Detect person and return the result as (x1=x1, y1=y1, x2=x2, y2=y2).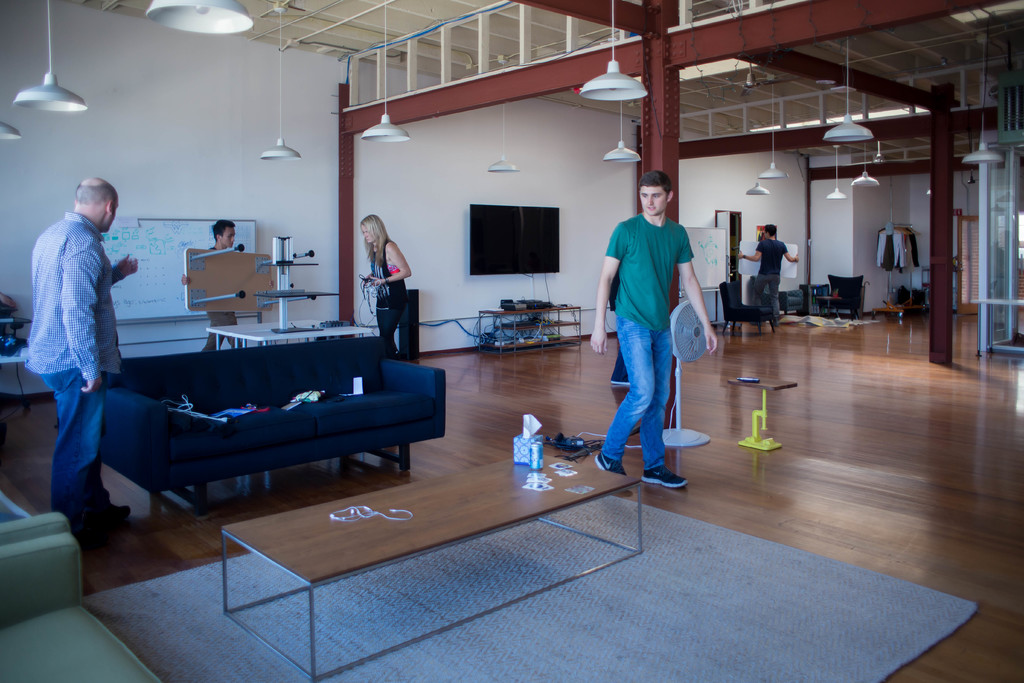
(x1=713, y1=221, x2=801, y2=333).
